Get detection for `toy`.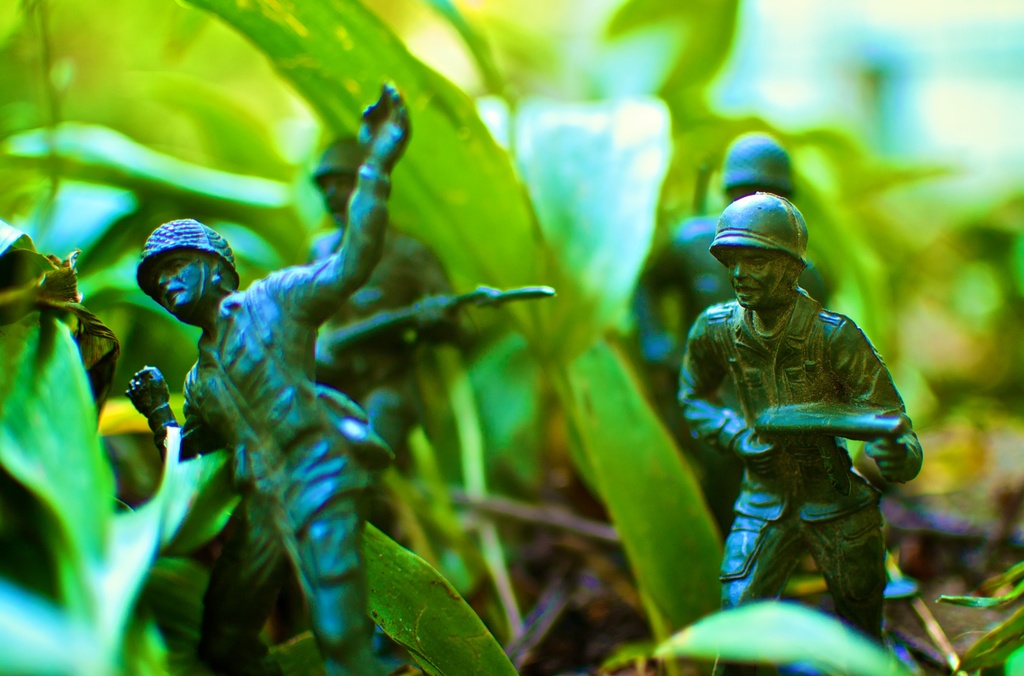
Detection: [left=287, top=127, right=569, bottom=675].
